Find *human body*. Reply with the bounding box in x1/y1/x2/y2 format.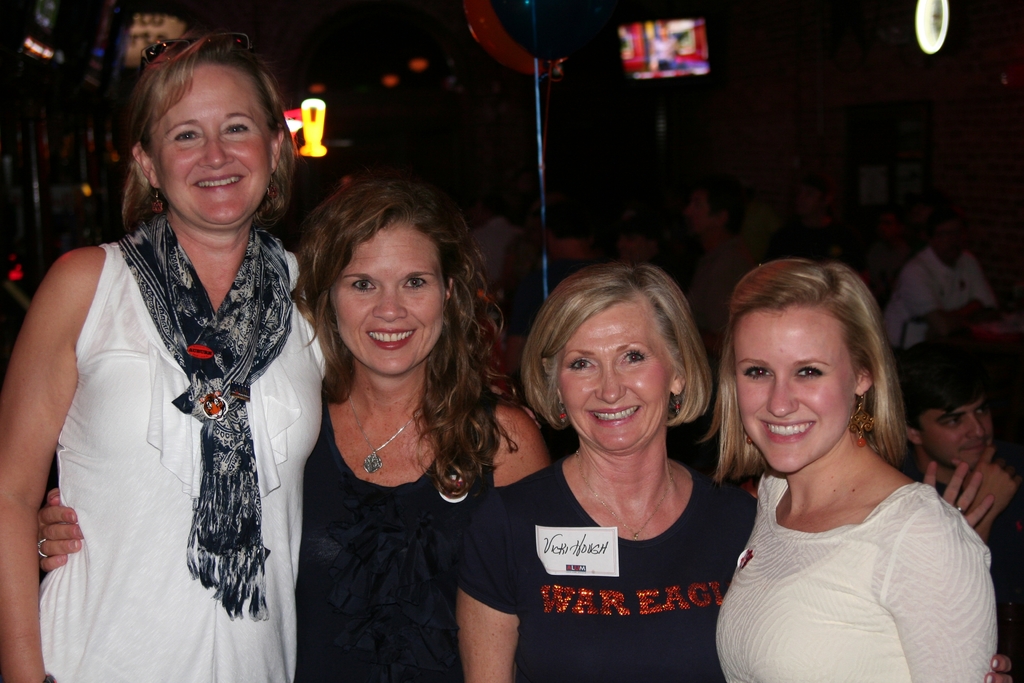
703/431/996/682.
